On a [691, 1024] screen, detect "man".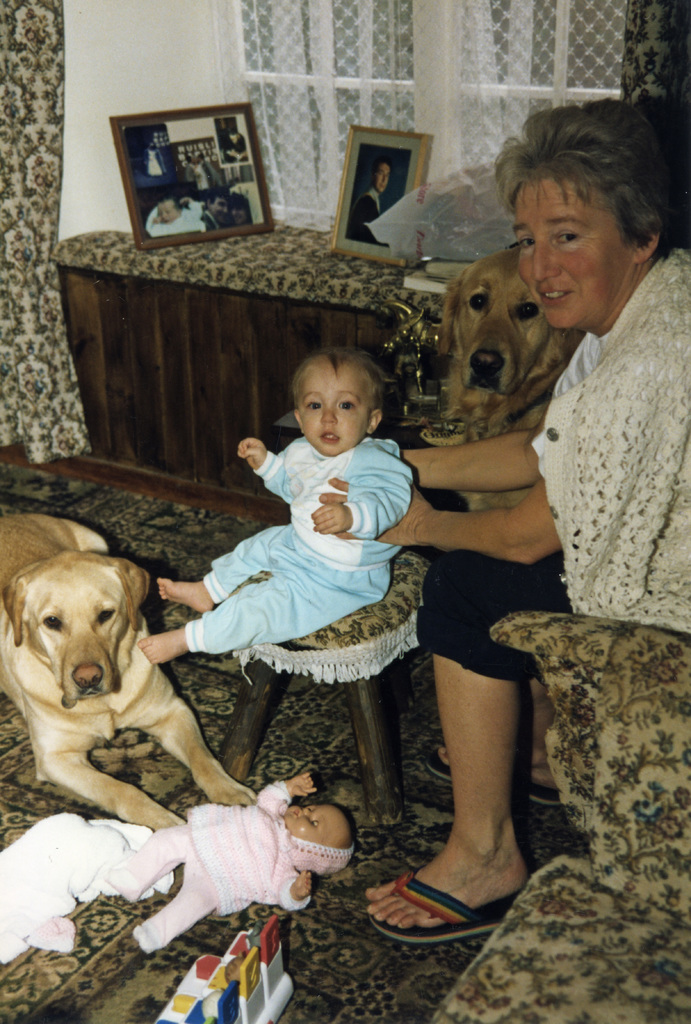
bbox=[348, 161, 388, 251].
